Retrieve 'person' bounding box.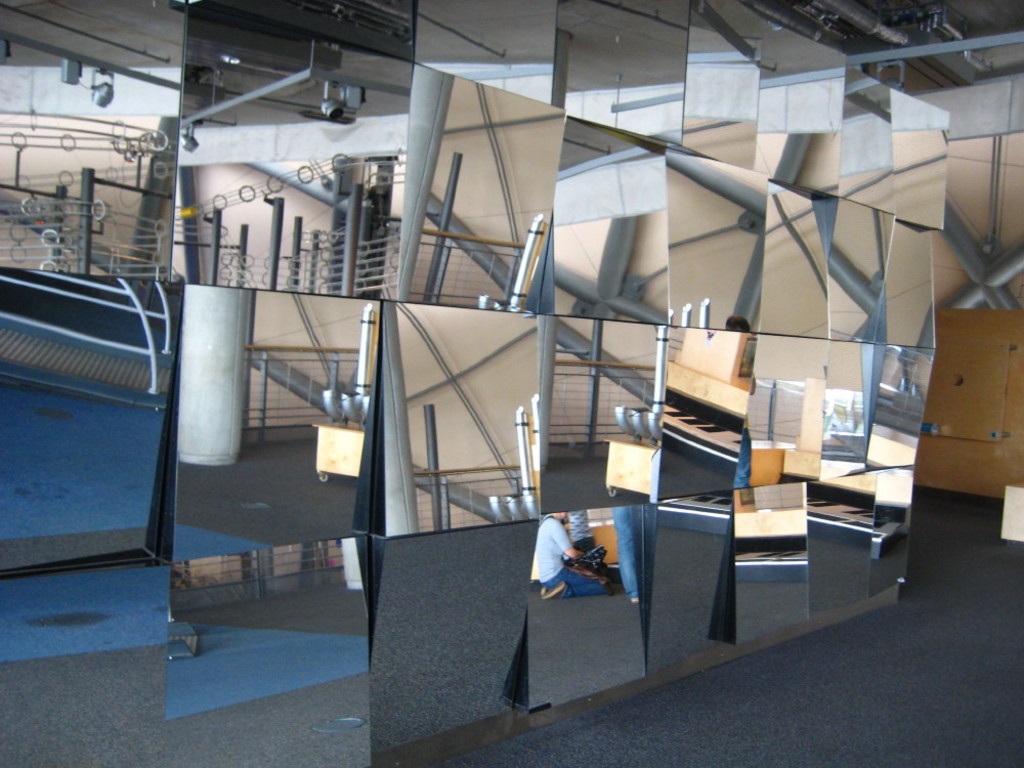
Bounding box: x1=536 y1=501 x2=622 y2=616.
